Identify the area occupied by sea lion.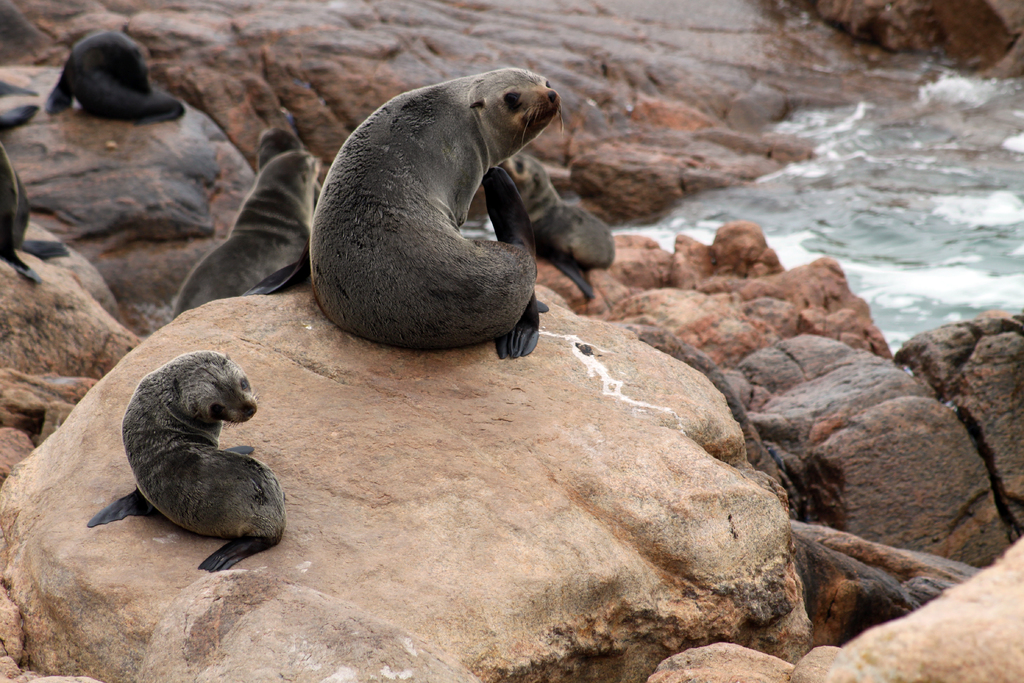
Area: [259, 129, 326, 218].
